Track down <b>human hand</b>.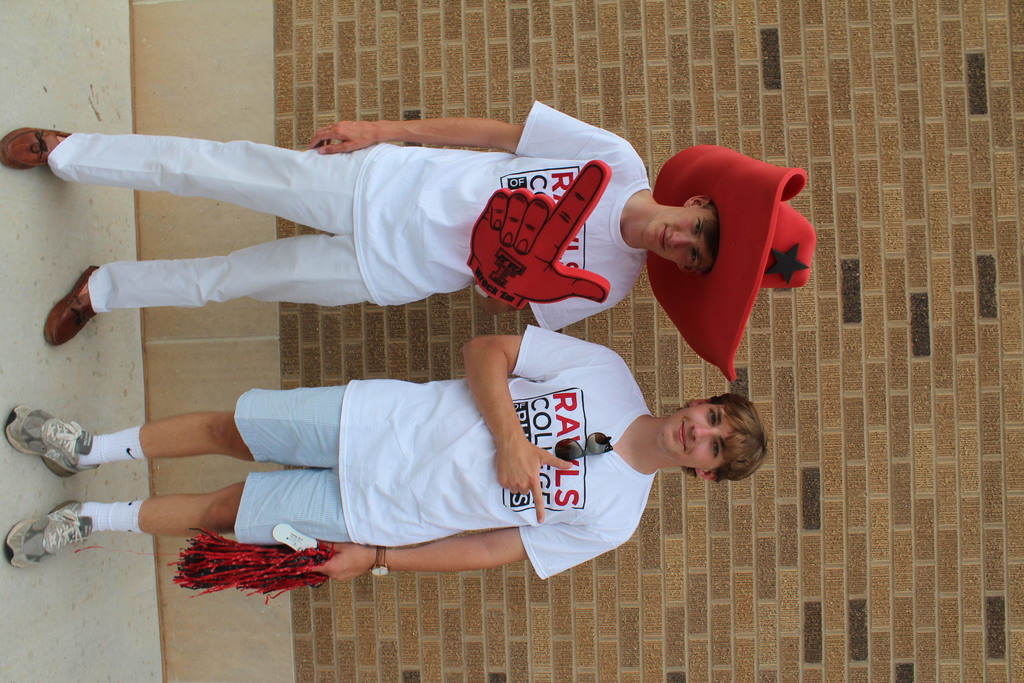
Tracked to {"x1": 494, "y1": 435, "x2": 573, "y2": 525}.
